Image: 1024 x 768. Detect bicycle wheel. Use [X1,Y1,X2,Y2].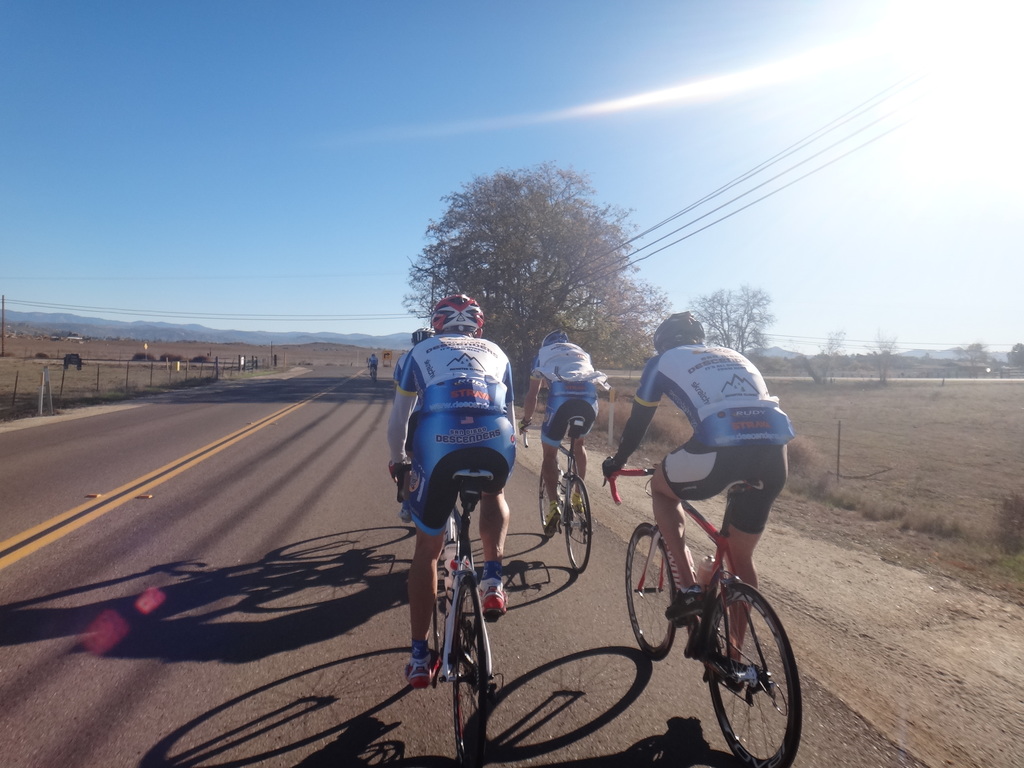
[698,576,800,758].
